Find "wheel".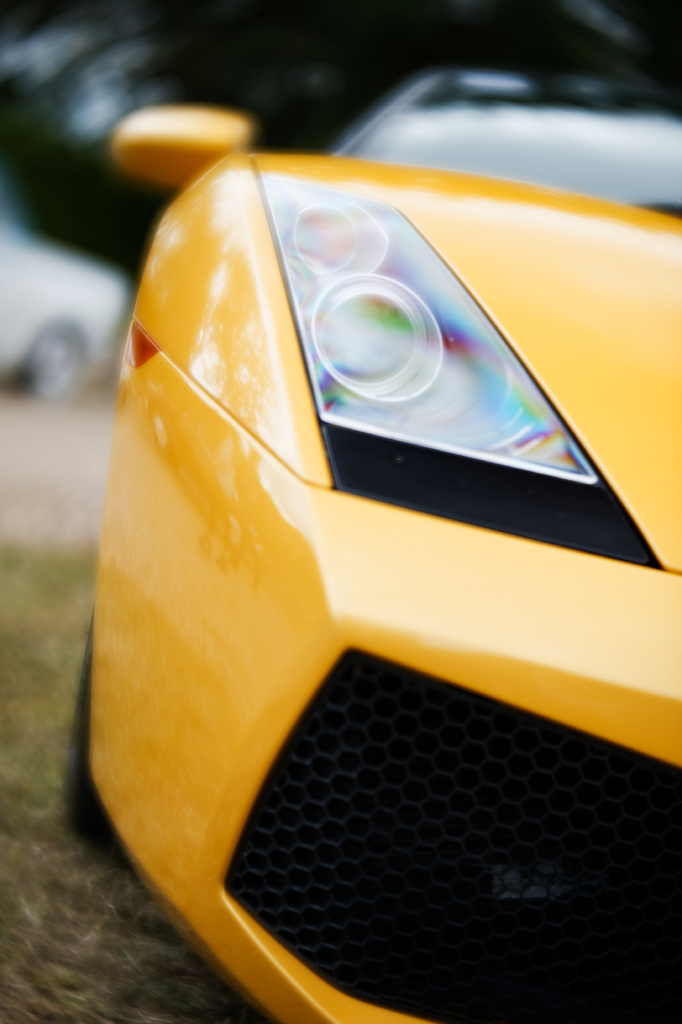
61/616/119/843.
